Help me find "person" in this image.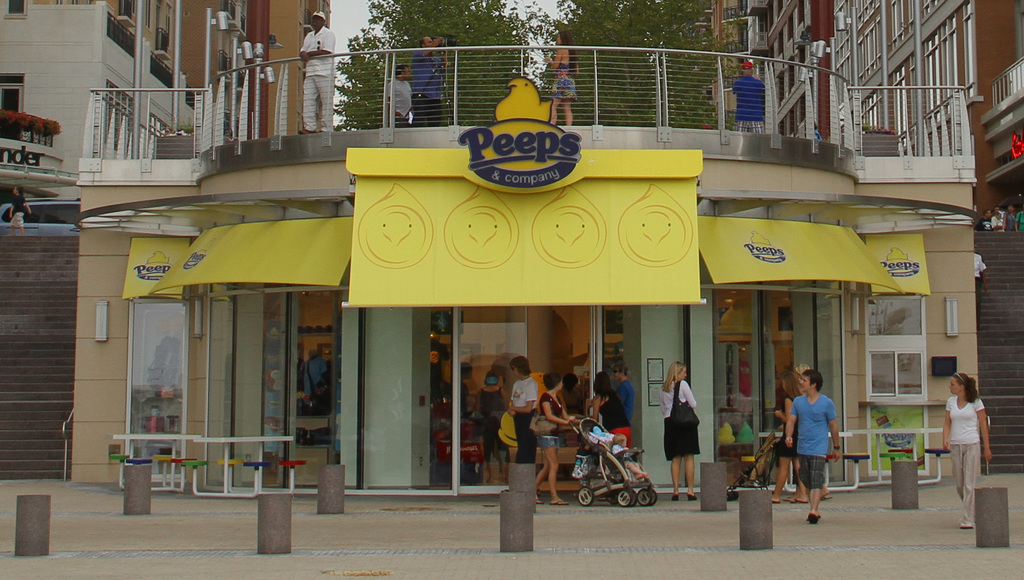
Found it: detection(532, 373, 575, 505).
